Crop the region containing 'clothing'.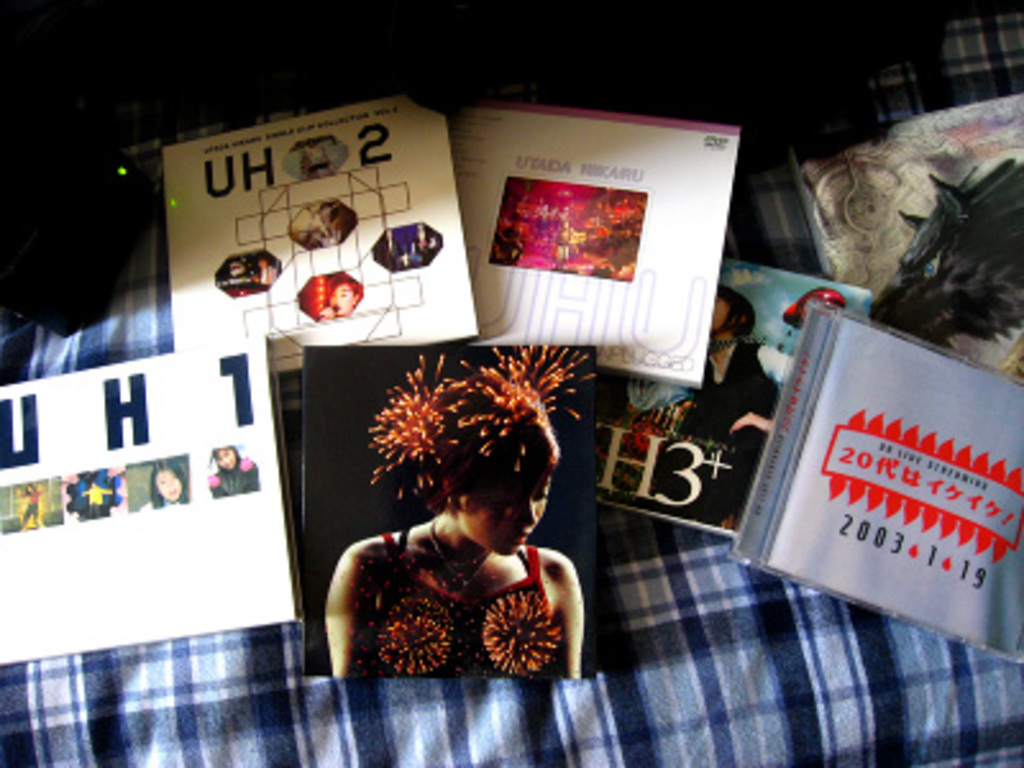
Crop region: bbox=[371, 535, 556, 671].
